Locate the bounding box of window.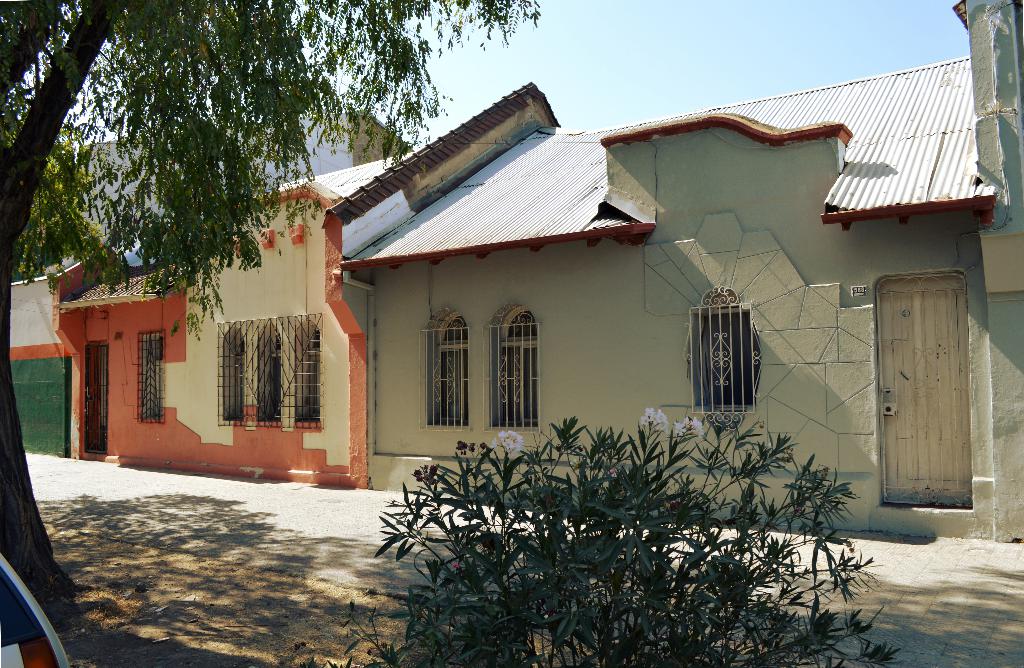
Bounding box: <region>213, 313, 321, 428</region>.
